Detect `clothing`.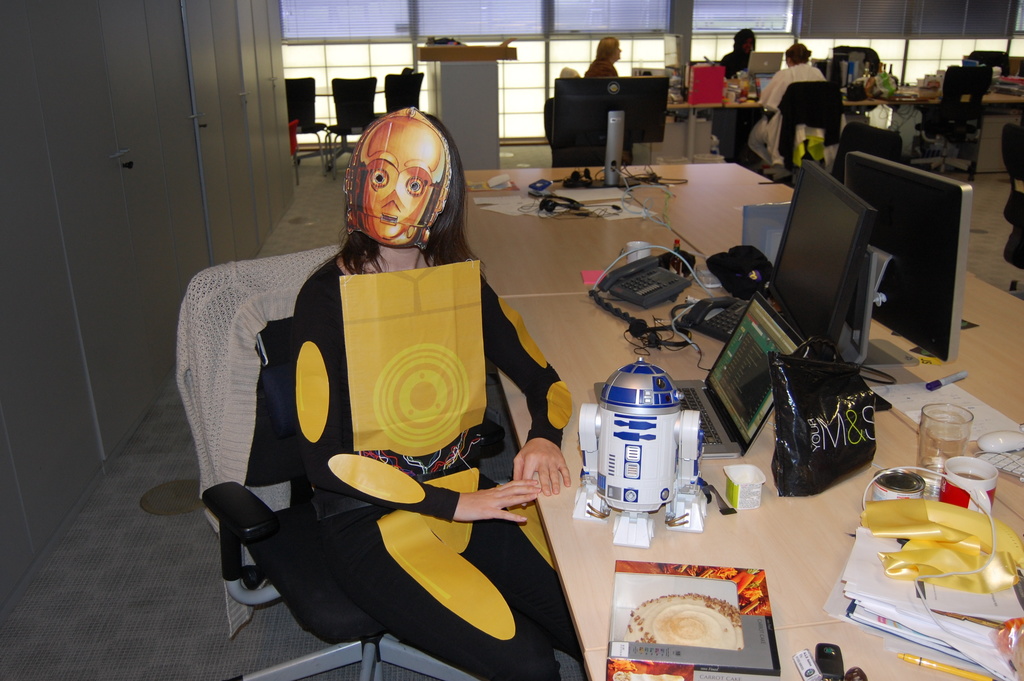
Detected at (left=580, top=58, right=620, bottom=78).
